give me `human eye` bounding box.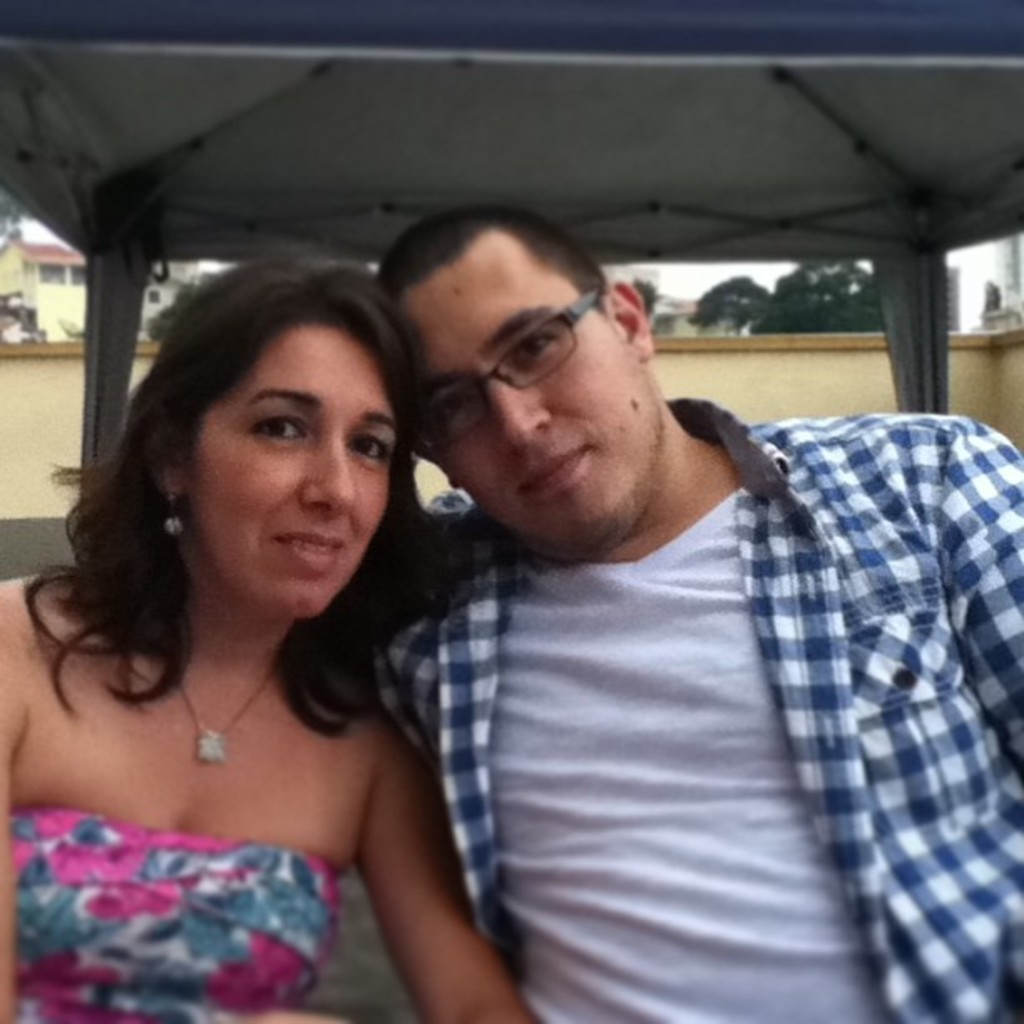
(x1=512, y1=326, x2=561, y2=366).
